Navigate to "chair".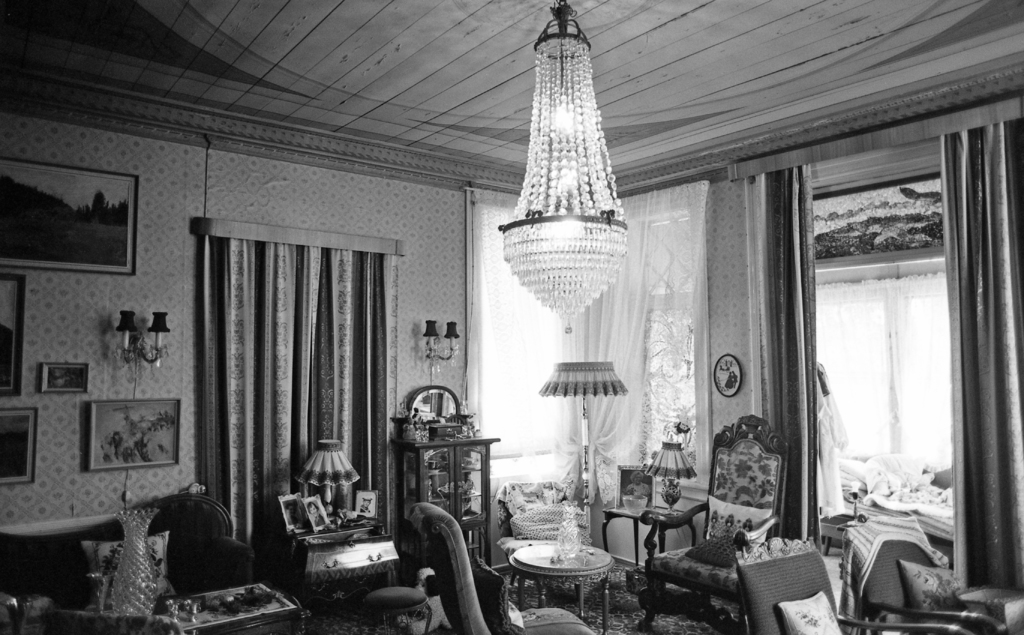
Navigation target: bbox(488, 479, 586, 610).
